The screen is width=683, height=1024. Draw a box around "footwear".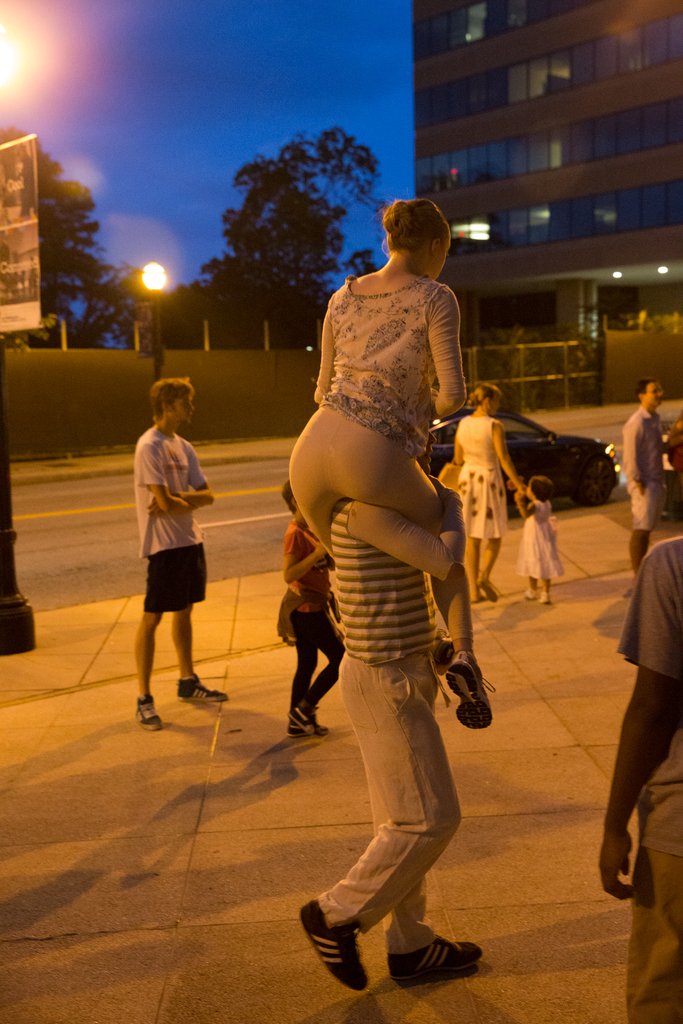
523 587 536 597.
